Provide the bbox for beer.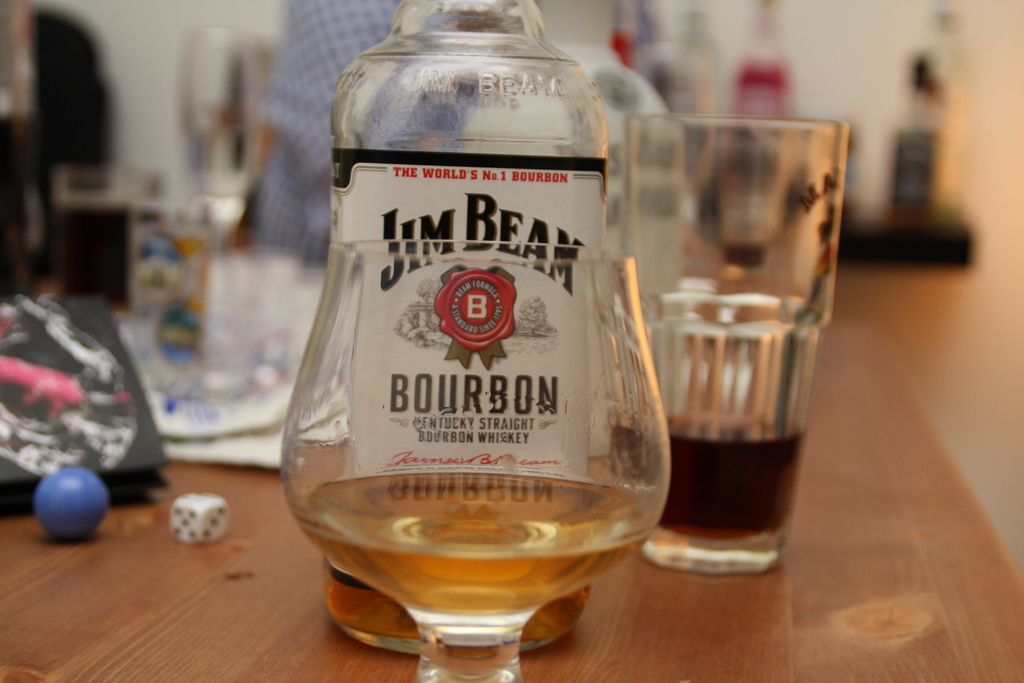
<region>625, 108, 836, 611</region>.
